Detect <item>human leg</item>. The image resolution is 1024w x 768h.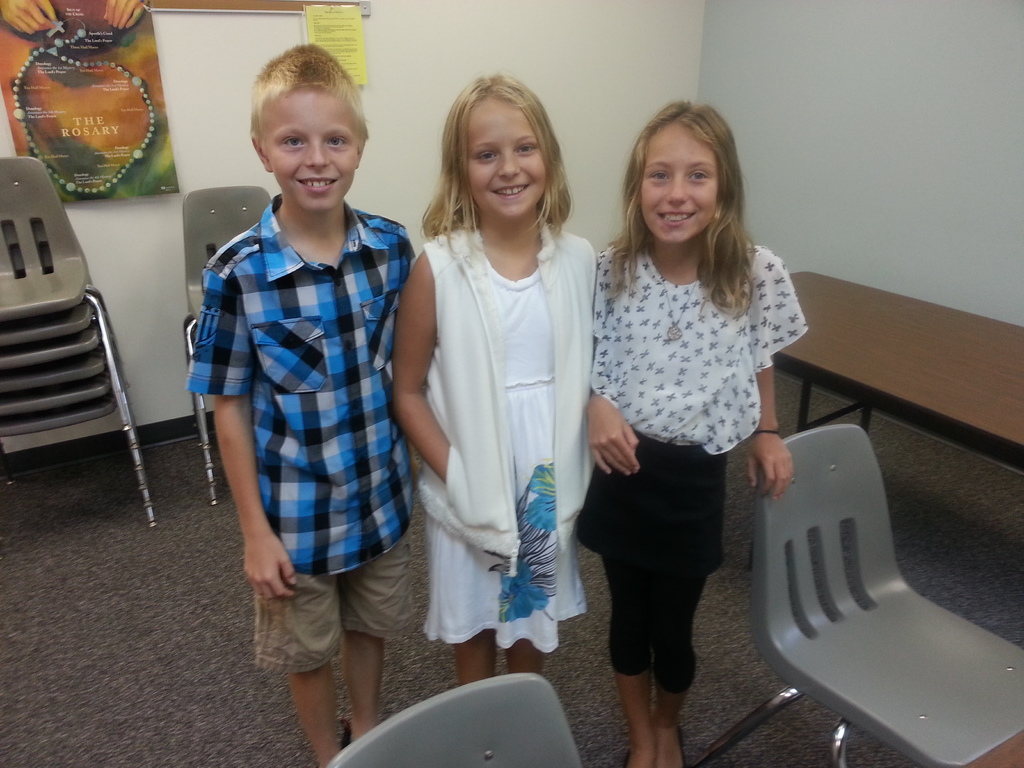
(340,480,407,742).
